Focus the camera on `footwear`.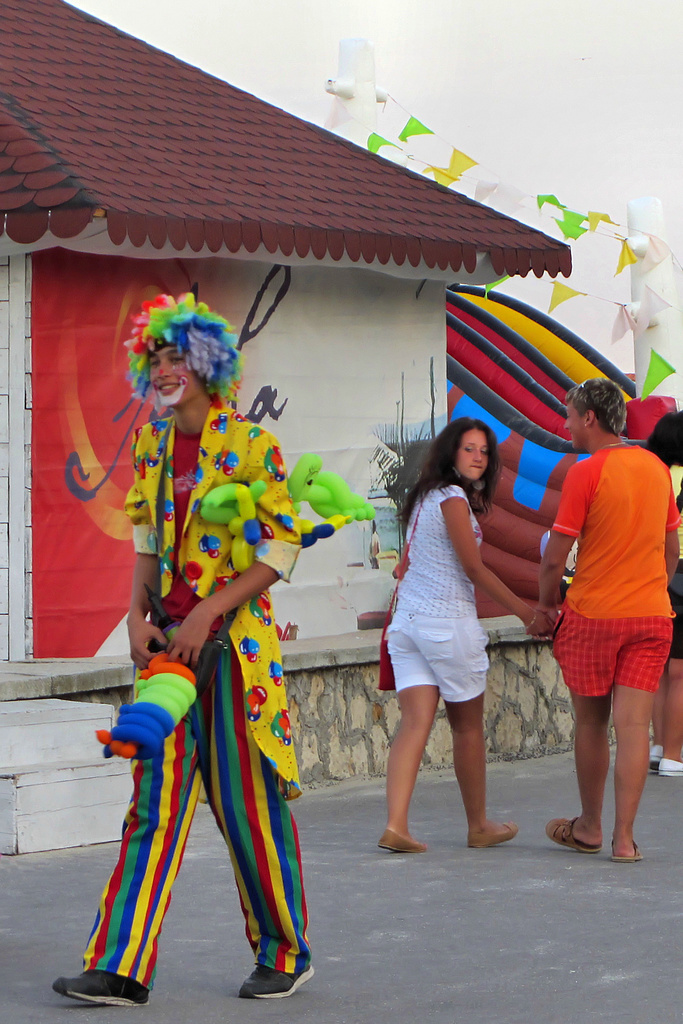
Focus region: box(378, 826, 432, 860).
